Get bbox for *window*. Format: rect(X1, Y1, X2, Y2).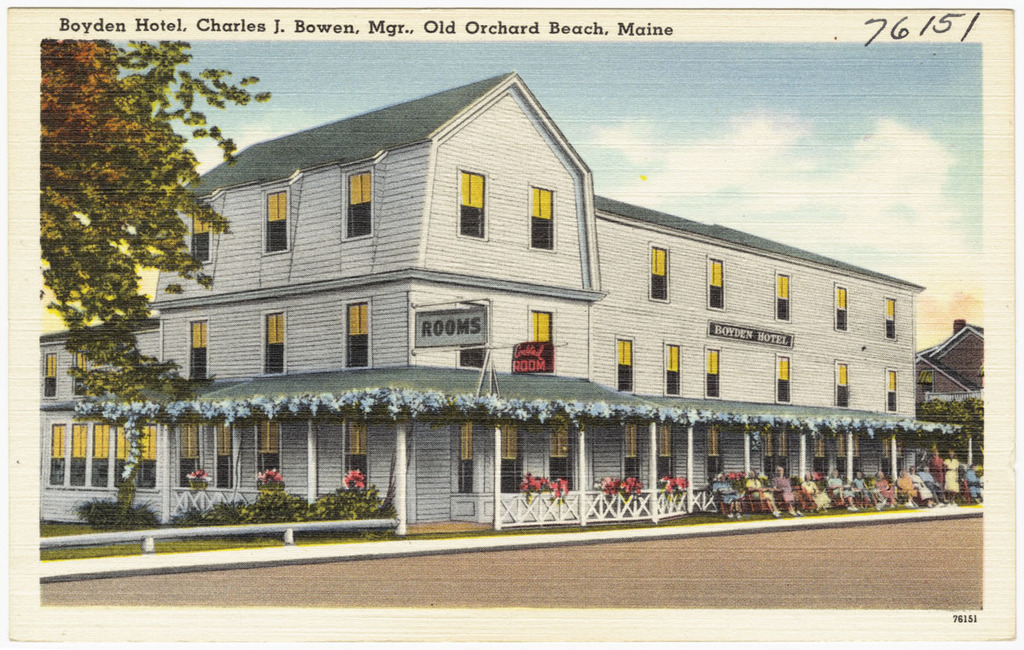
rect(614, 337, 635, 395).
